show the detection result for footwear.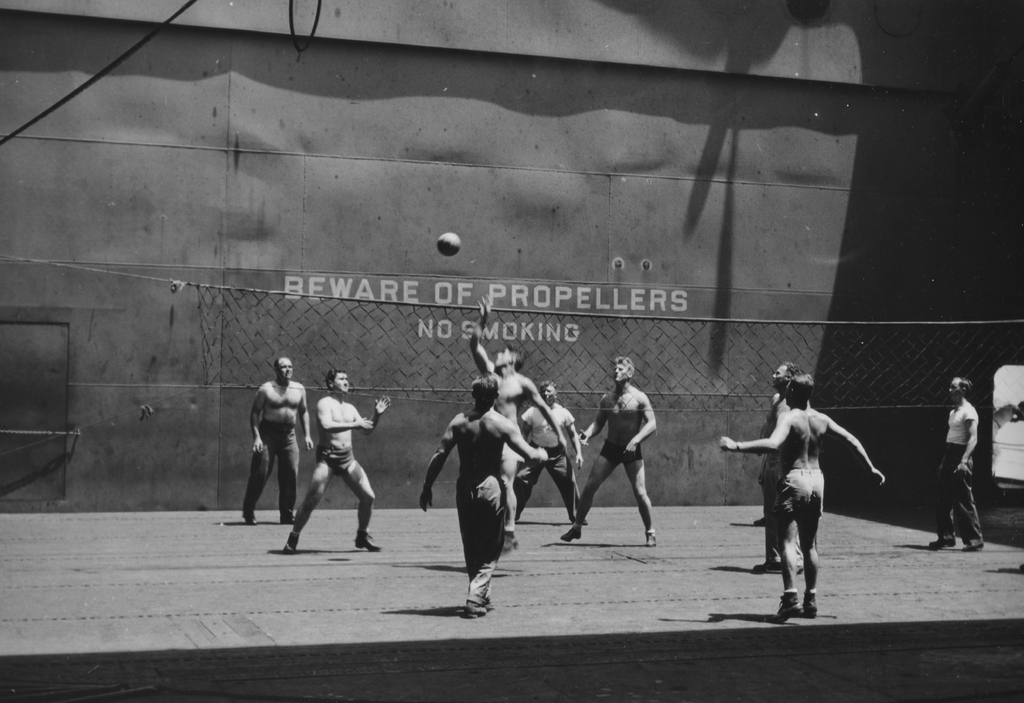
box(464, 596, 486, 616).
